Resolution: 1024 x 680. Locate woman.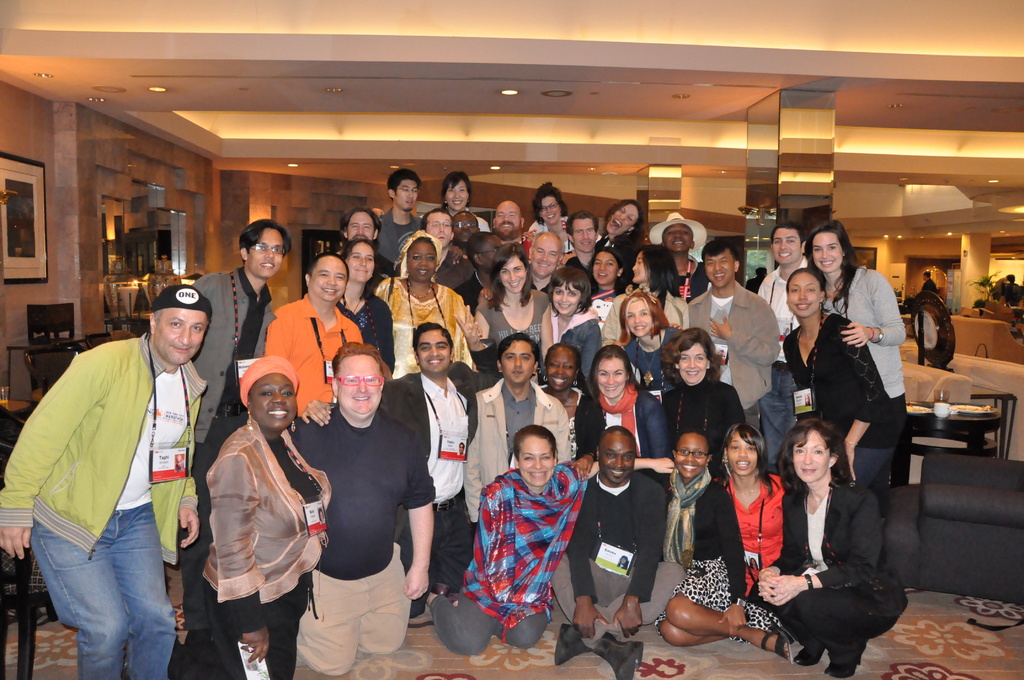
bbox(596, 198, 641, 259).
